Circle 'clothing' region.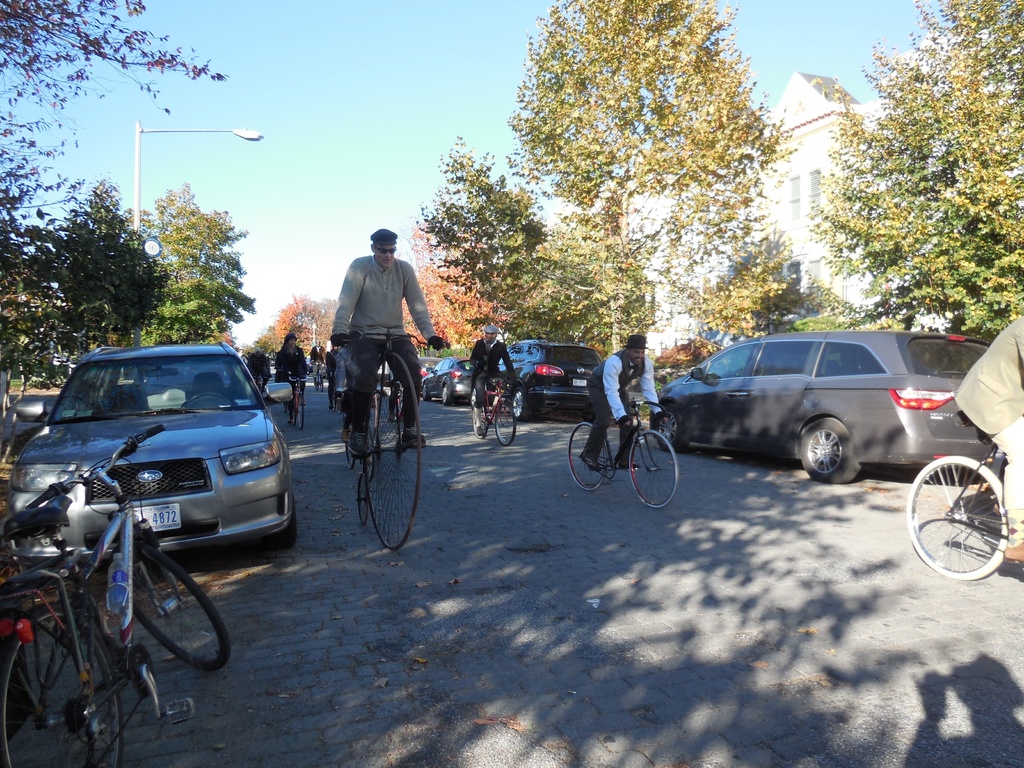
Region: l=273, t=344, r=307, b=388.
